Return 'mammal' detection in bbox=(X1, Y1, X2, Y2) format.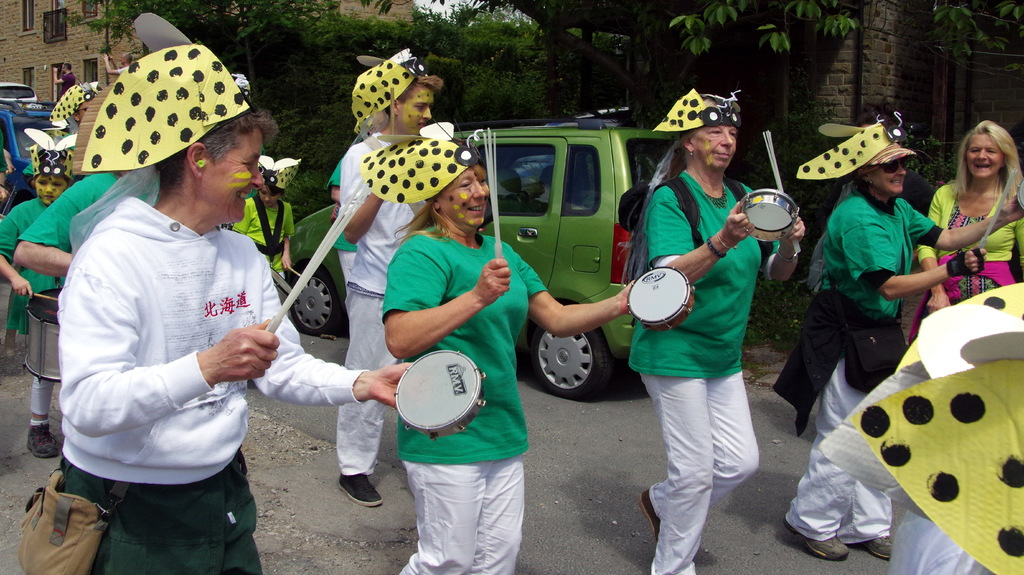
bbox=(62, 46, 412, 574).
